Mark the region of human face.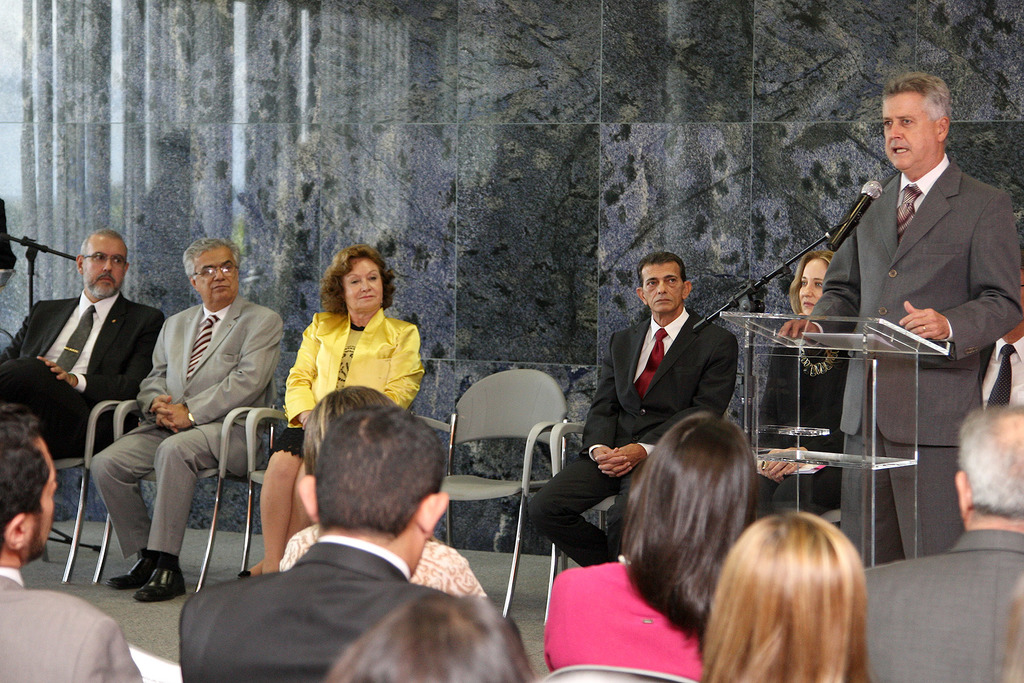
Region: 343/258/382/308.
